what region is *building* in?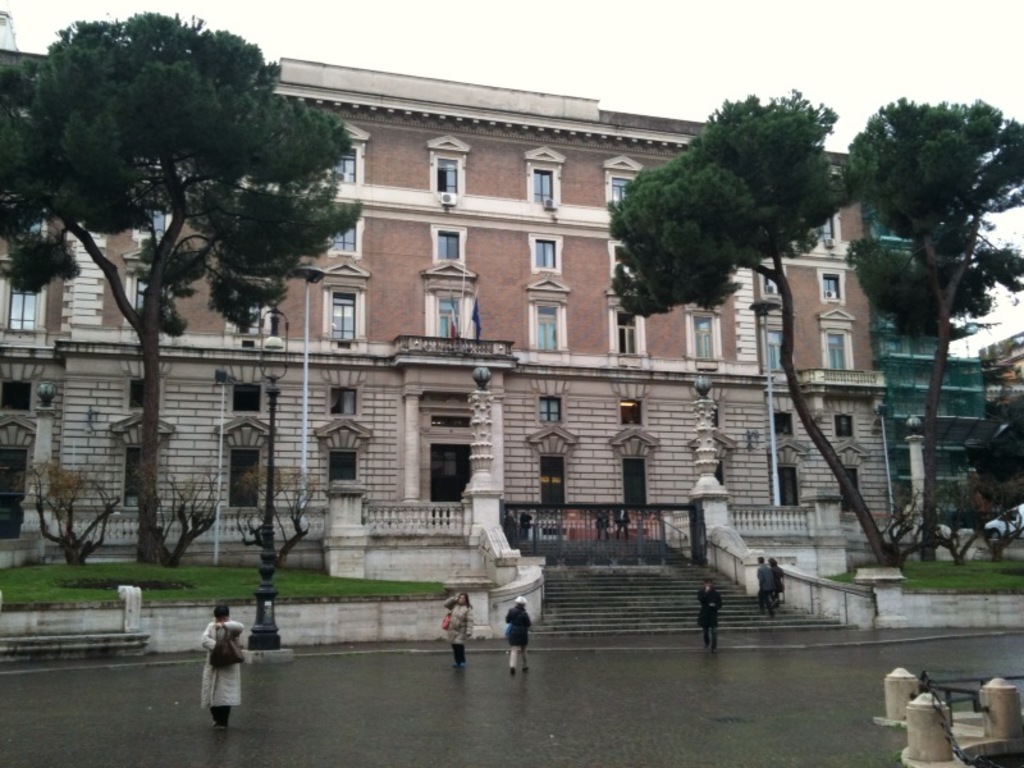
969:329:1023:428.
